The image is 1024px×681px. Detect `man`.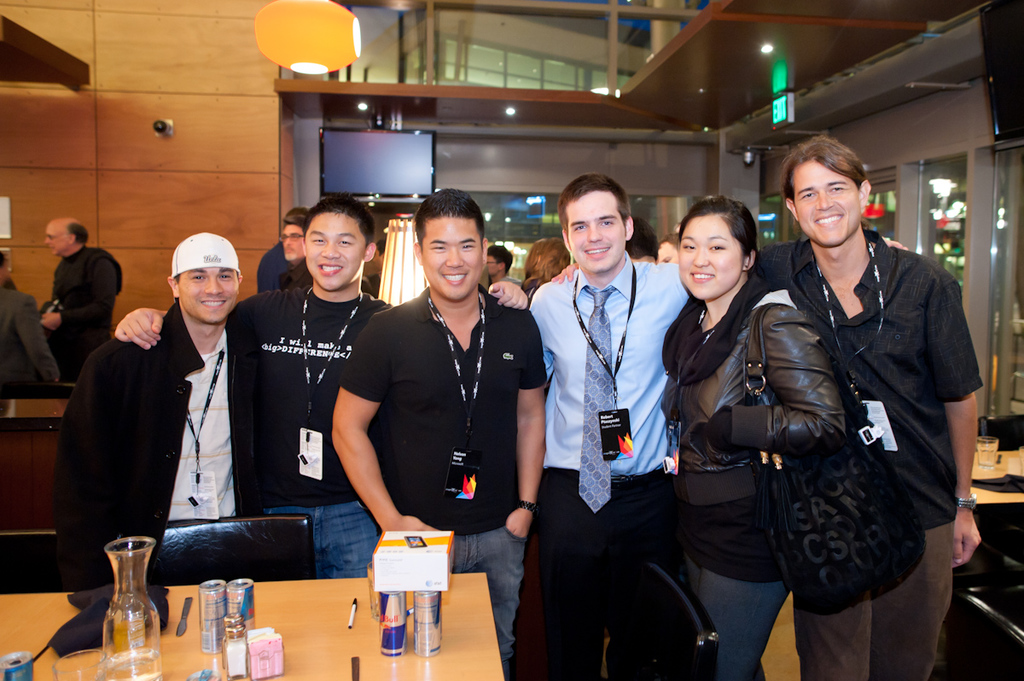
Detection: 258 206 316 295.
